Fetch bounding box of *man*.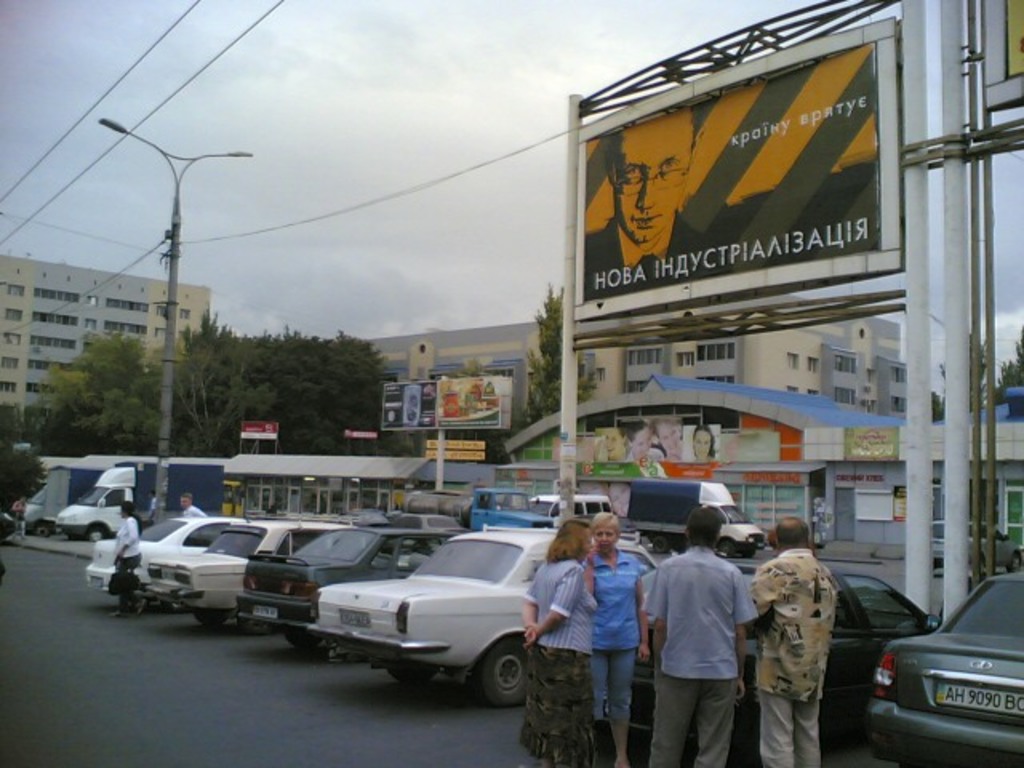
Bbox: Rect(579, 104, 718, 298).
